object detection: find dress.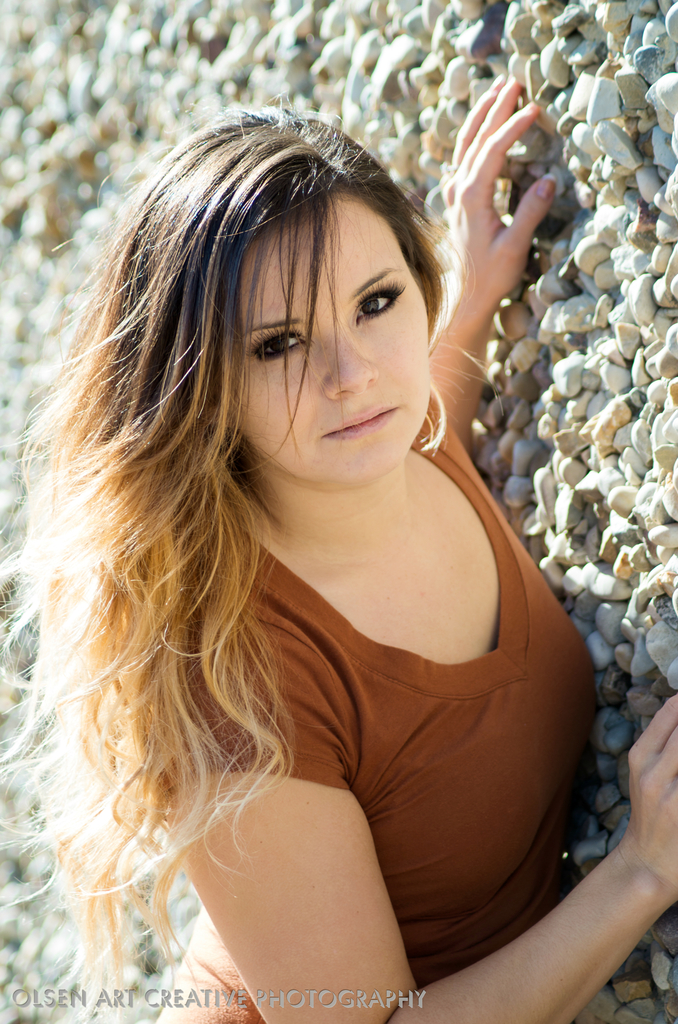
box=[151, 400, 604, 1023].
